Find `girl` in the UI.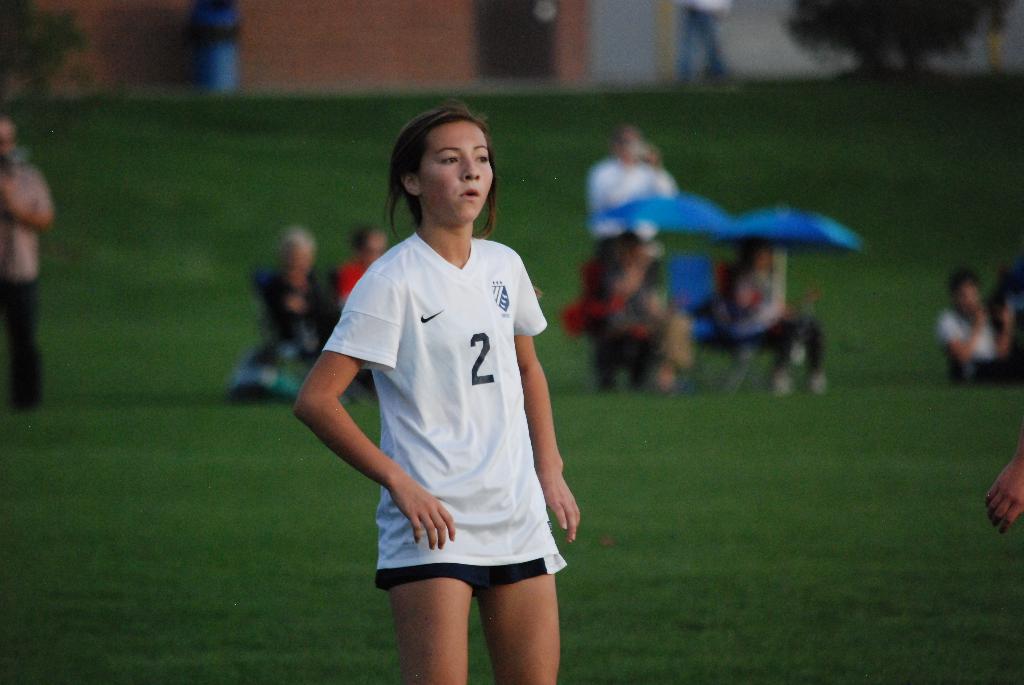
UI element at (291, 98, 580, 684).
